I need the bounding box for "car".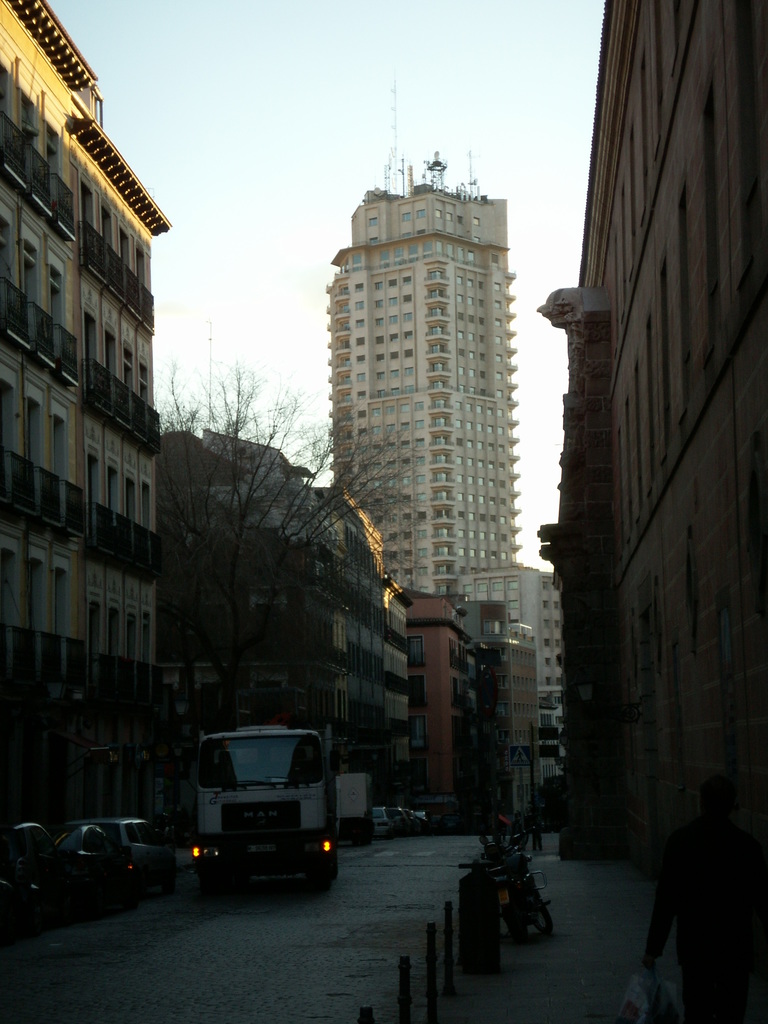
Here it is: [left=67, top=816, right=176, bottom=897].
